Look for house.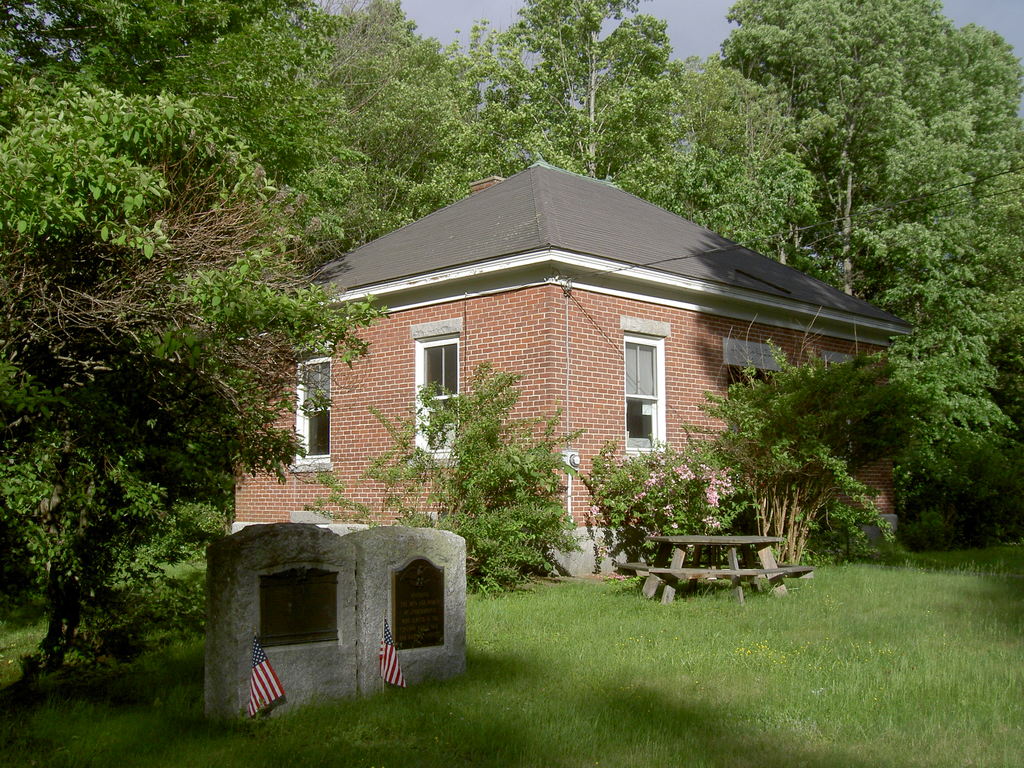
Found: bbox=(564, 198, 956, 575).
